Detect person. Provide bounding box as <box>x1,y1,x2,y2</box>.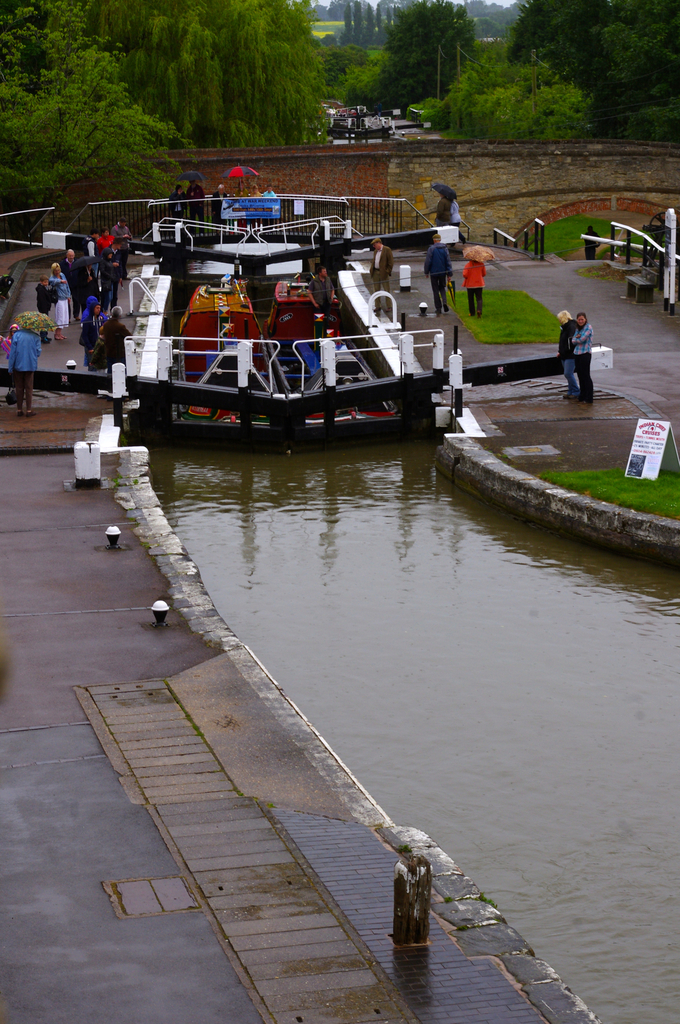
<box>569,310,595,403</box>.
